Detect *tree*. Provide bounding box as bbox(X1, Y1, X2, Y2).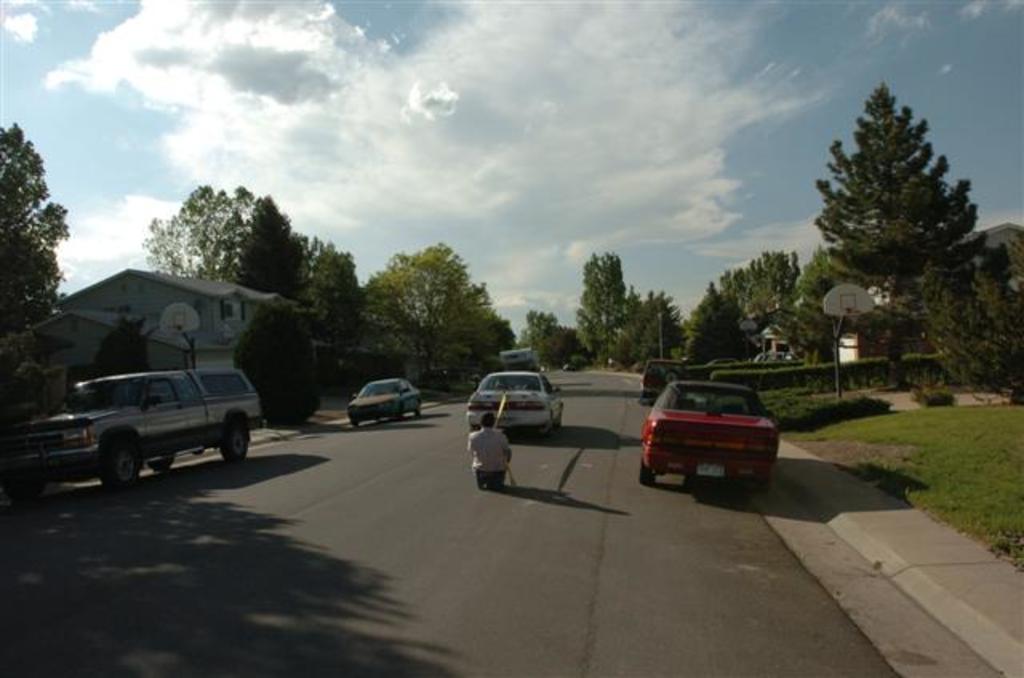
bbox(138, 176, 246, 277).
